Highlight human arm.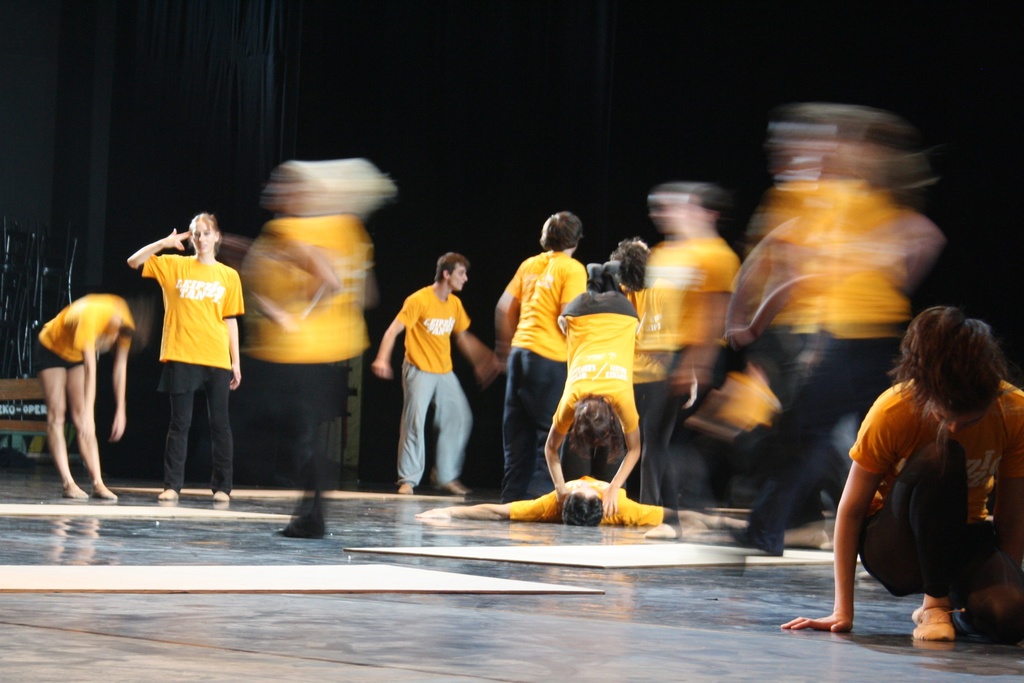
Highlighted region: Rect(541, 393, 583, 504).
